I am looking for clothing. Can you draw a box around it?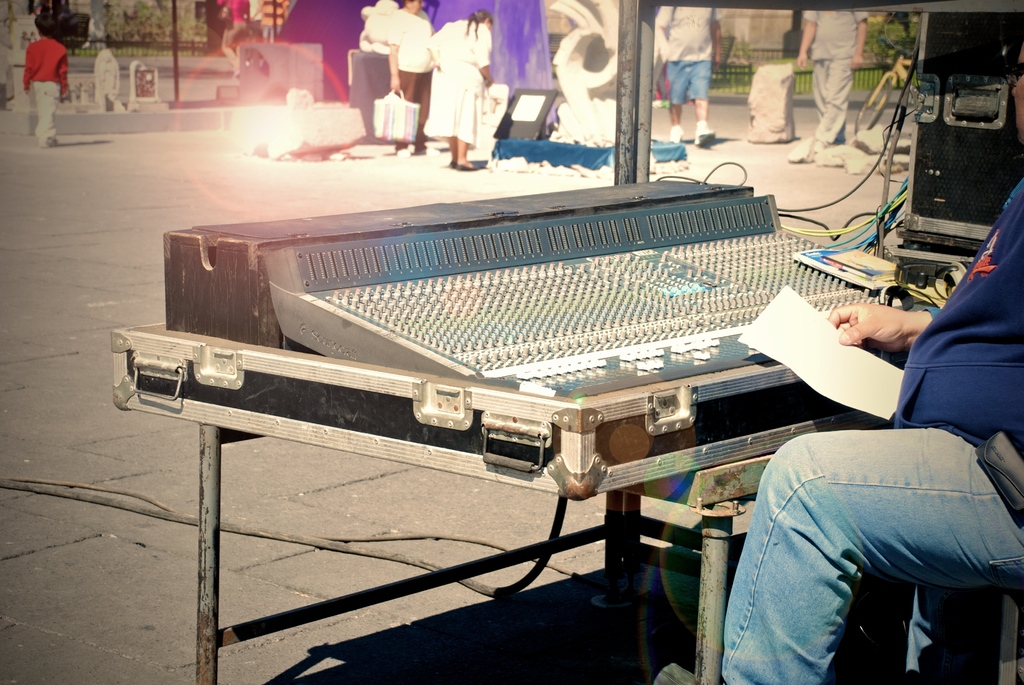
Sure, the bounding box is pyautogui.locateOnScreen(383, 9, 436, 145).
